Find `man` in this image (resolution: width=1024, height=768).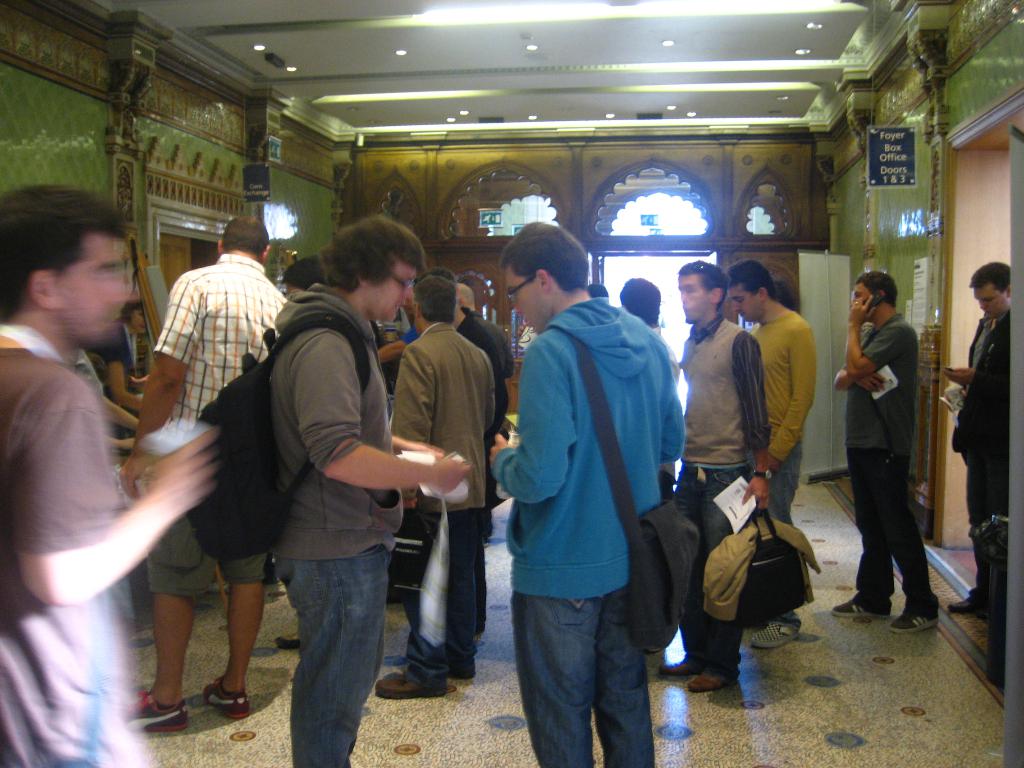
[946, 265, 1011, 614].
